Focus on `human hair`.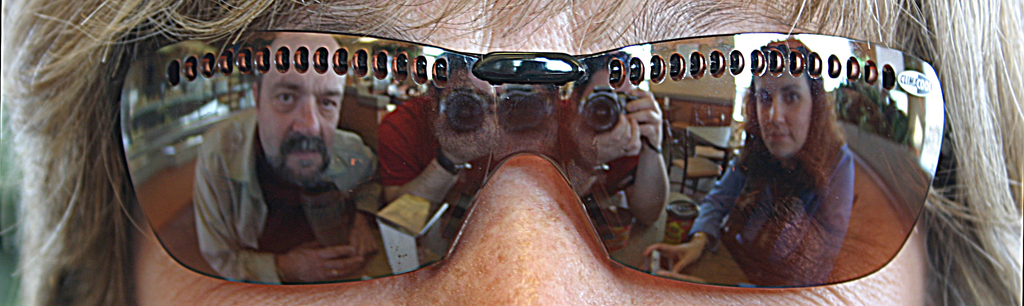
Focused at l=0, t=0, r=1023, b=305.
